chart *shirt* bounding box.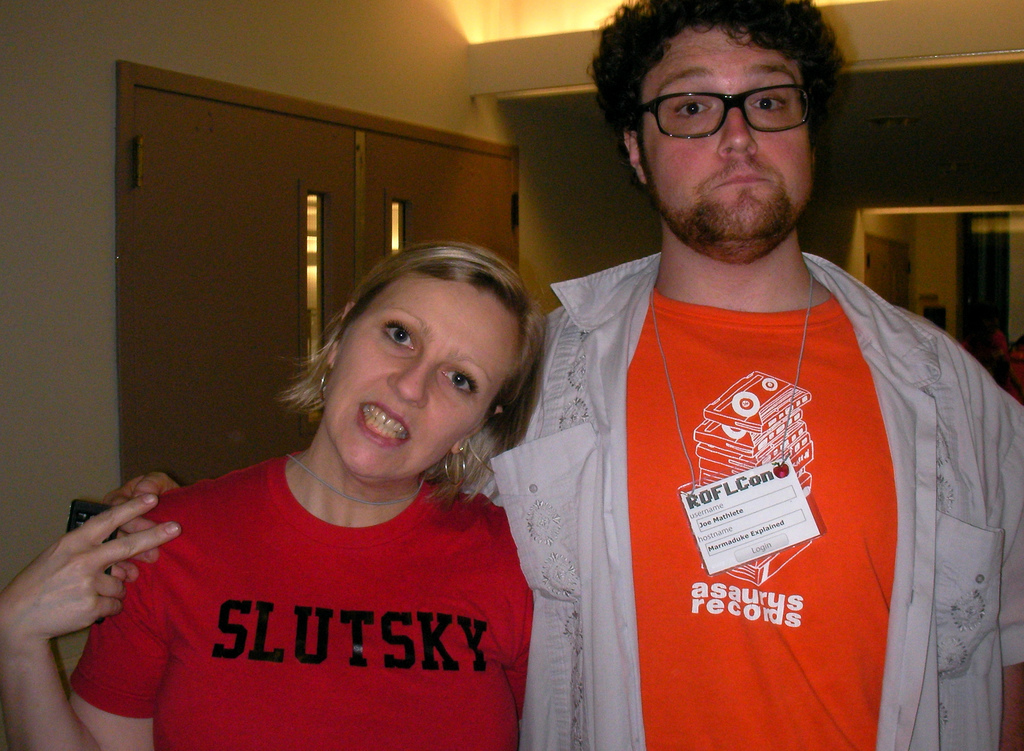
Charted: select_region(464, 248, 1023, 750).
